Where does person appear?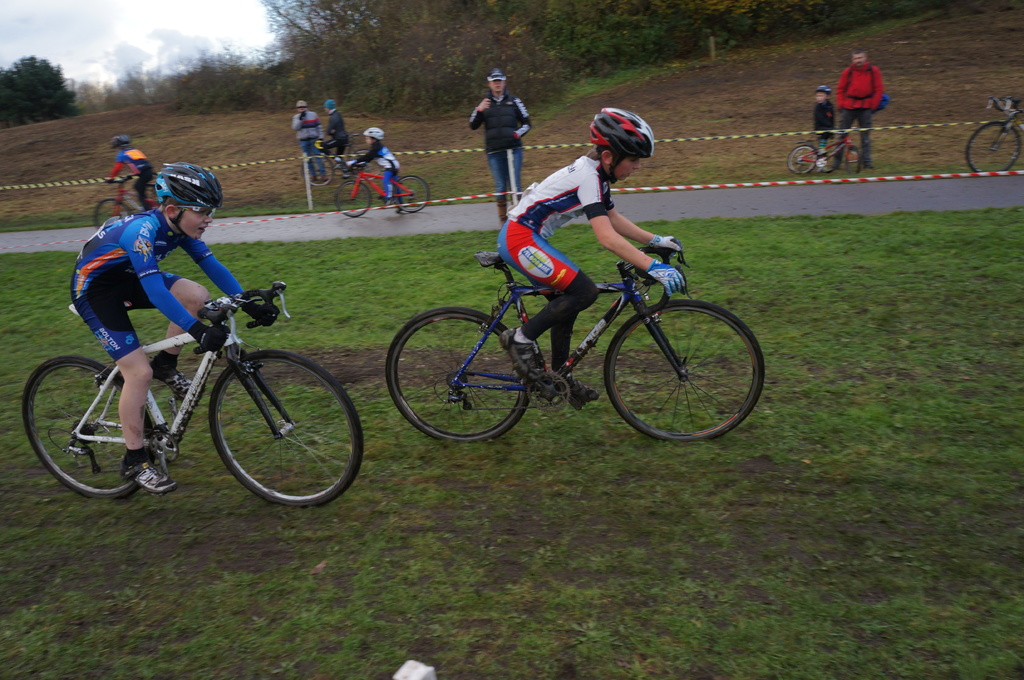
Appears at [x1=326, y1=93, x2=355, y2=191].
